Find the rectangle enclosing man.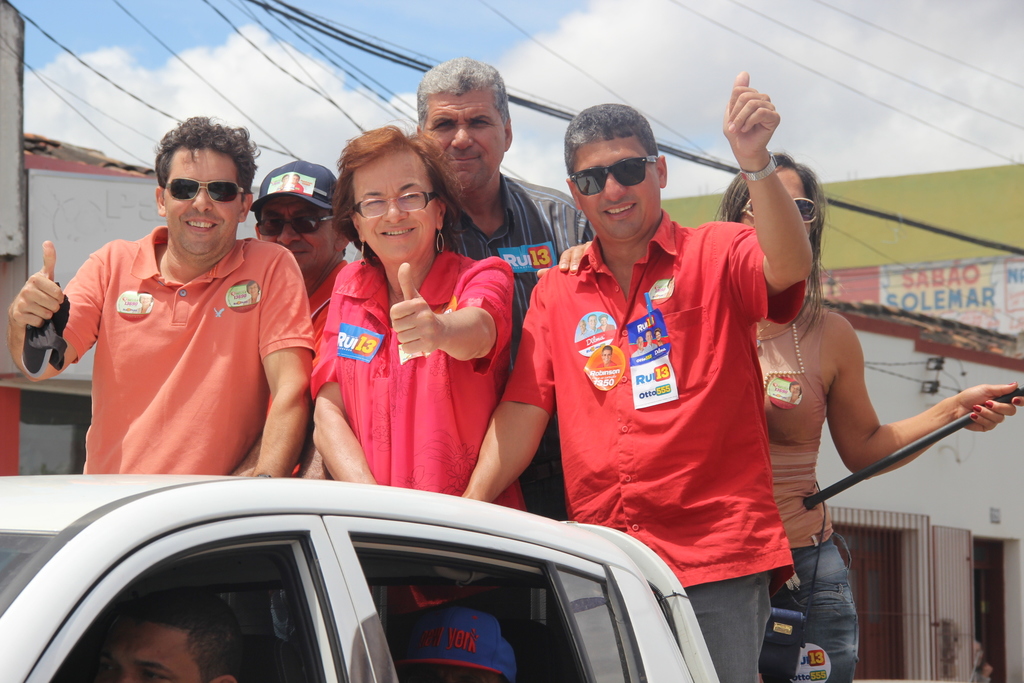
(left=106, top=580, right=252, bottom=682).
